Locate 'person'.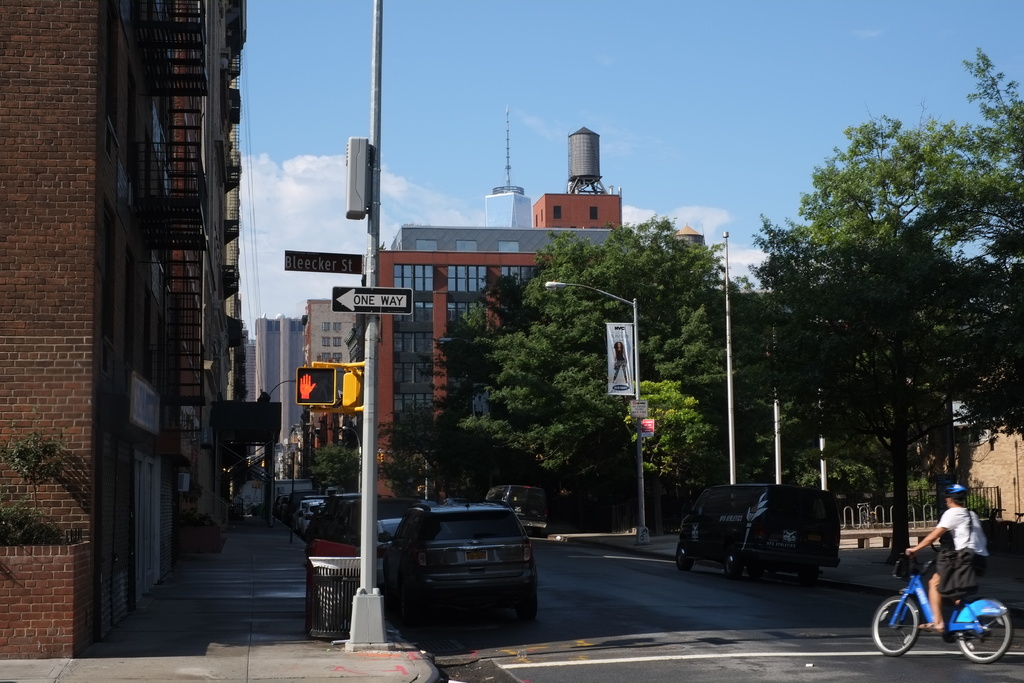
Bounding box: detection(612, 340, 630, 386).
